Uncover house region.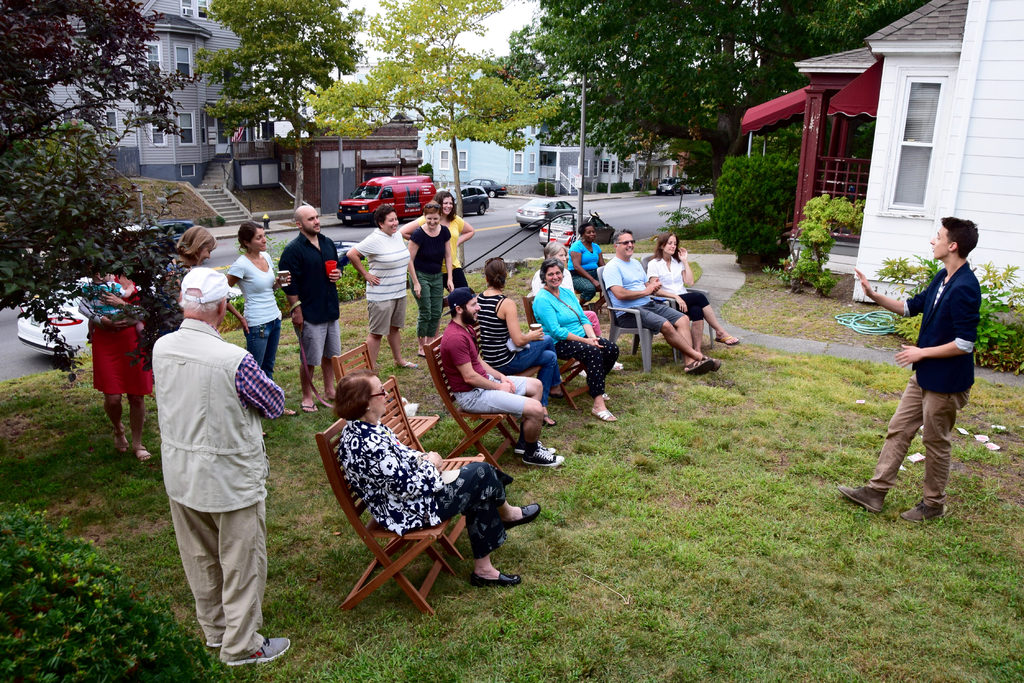
Uncovered: <bbox>712, 8, 1023, 282</bbox>.
